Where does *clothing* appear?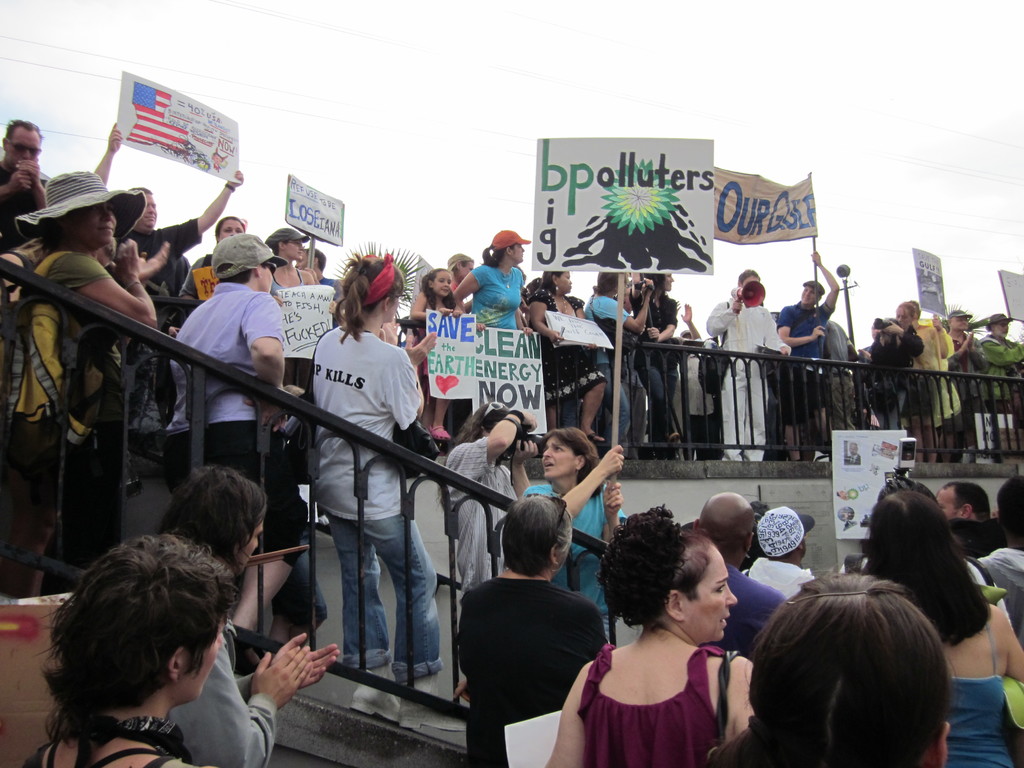
Appears at [x1=701, y1=299, x2=780, y2=451].
